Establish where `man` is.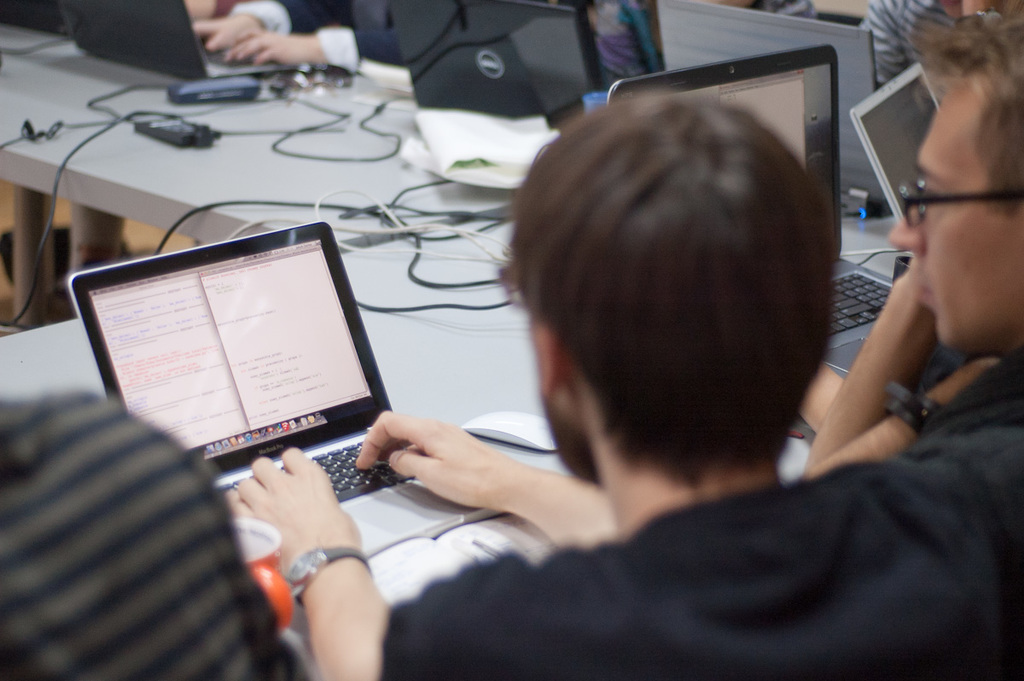
Established at Rect(888, 0, 1023, 680).
